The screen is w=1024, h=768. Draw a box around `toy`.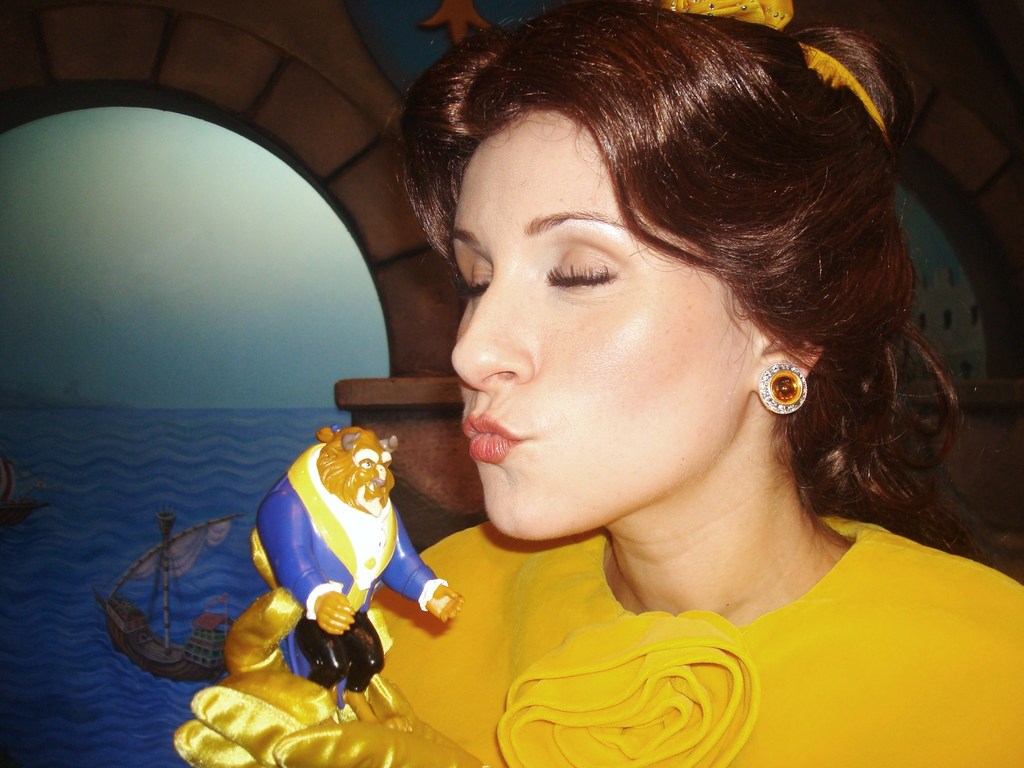
x1=260 y1=430 x2=427 y2=662.
